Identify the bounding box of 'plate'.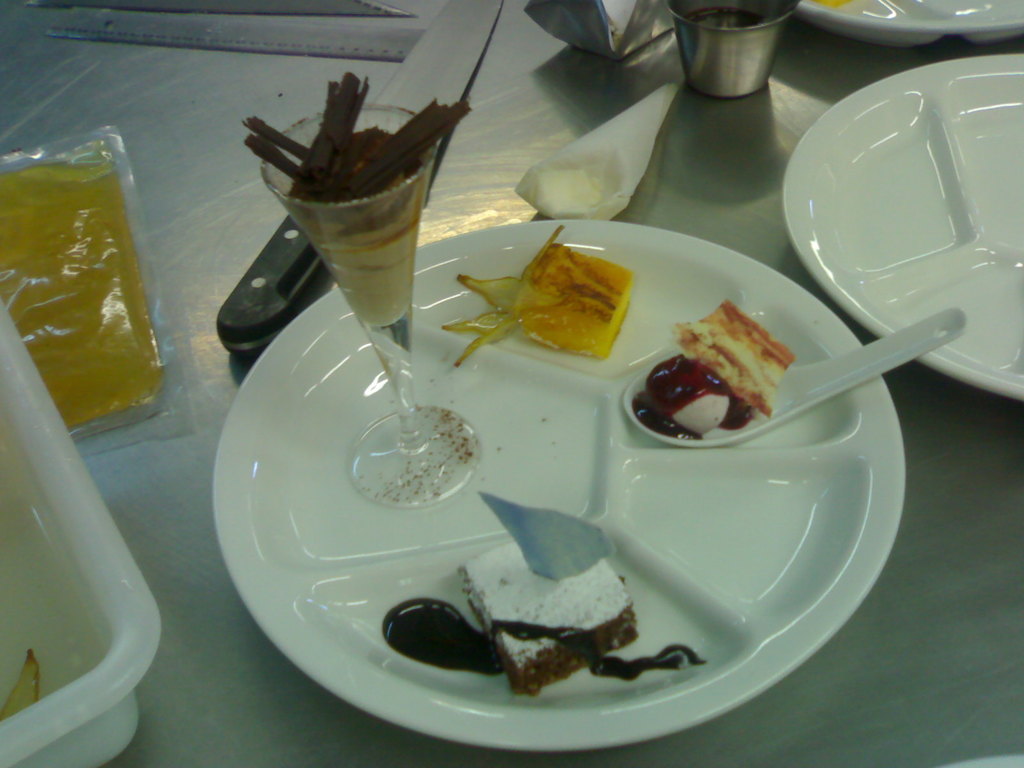
[790,0,1023,52].
